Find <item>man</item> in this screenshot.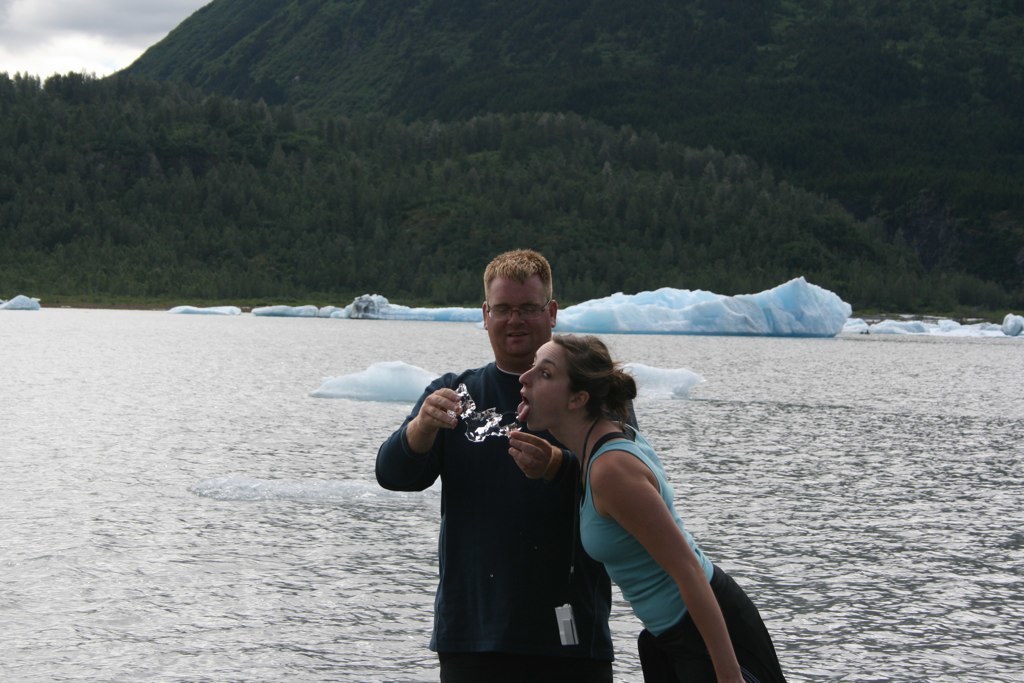
The bounding box for <item>man</item> is region(377, 249, 633, 682).
